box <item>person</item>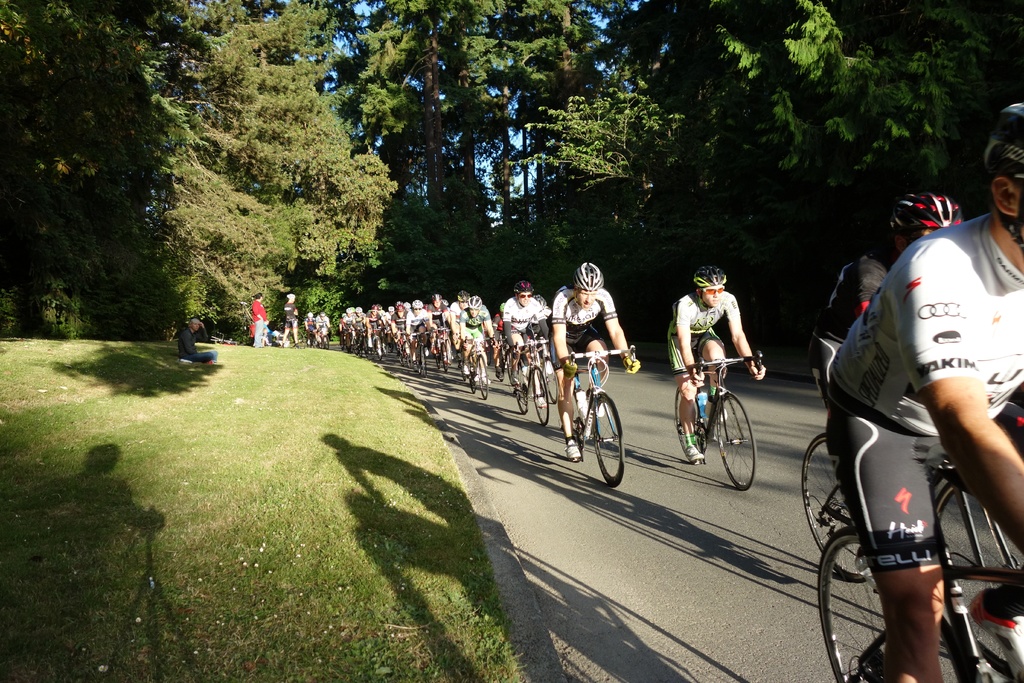
[668, 264, 767, 458]
